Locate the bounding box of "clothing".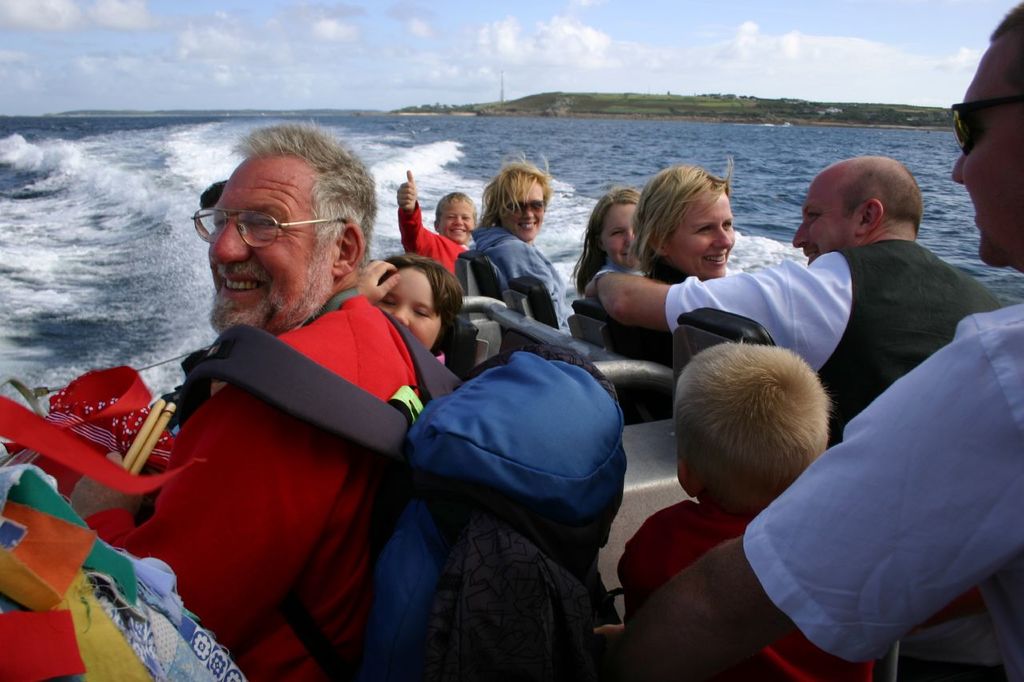
Bounding box: l=668, t=243, r=1016, b=450.
